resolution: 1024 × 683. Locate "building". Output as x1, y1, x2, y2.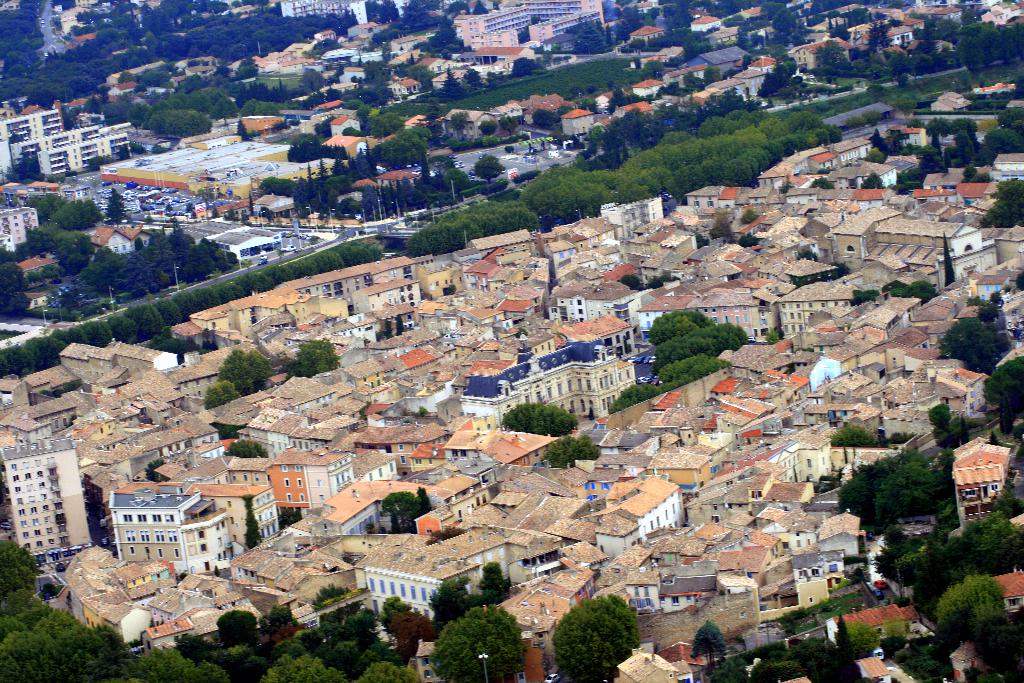
630, 79, 666, 103.
